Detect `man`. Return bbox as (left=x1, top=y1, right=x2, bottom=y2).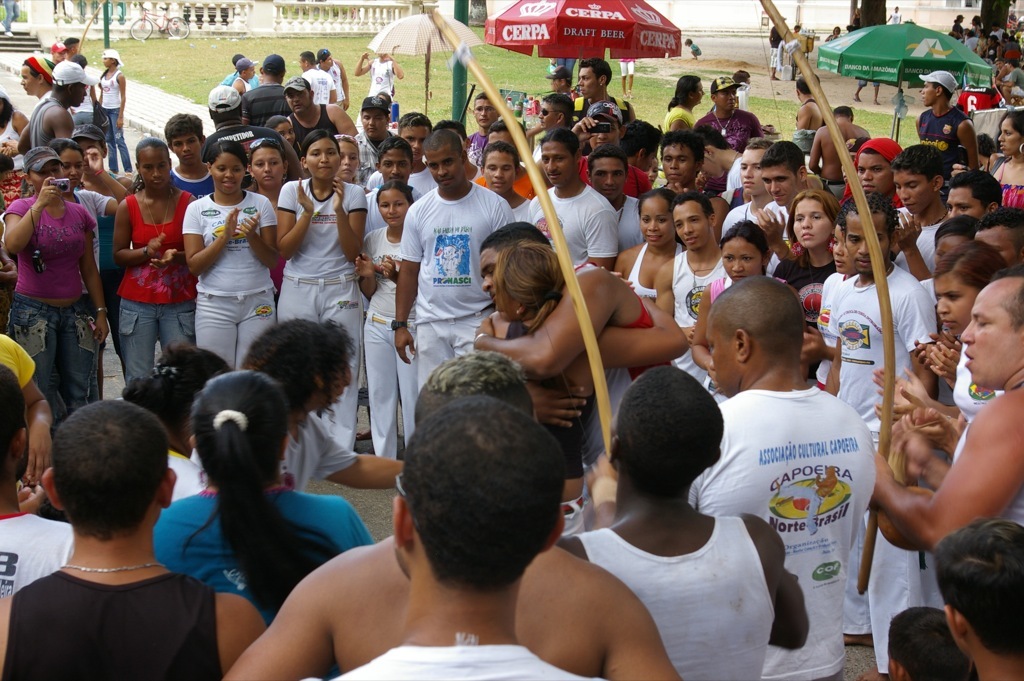
(left=161, top=116, right=213, bottom=202).
